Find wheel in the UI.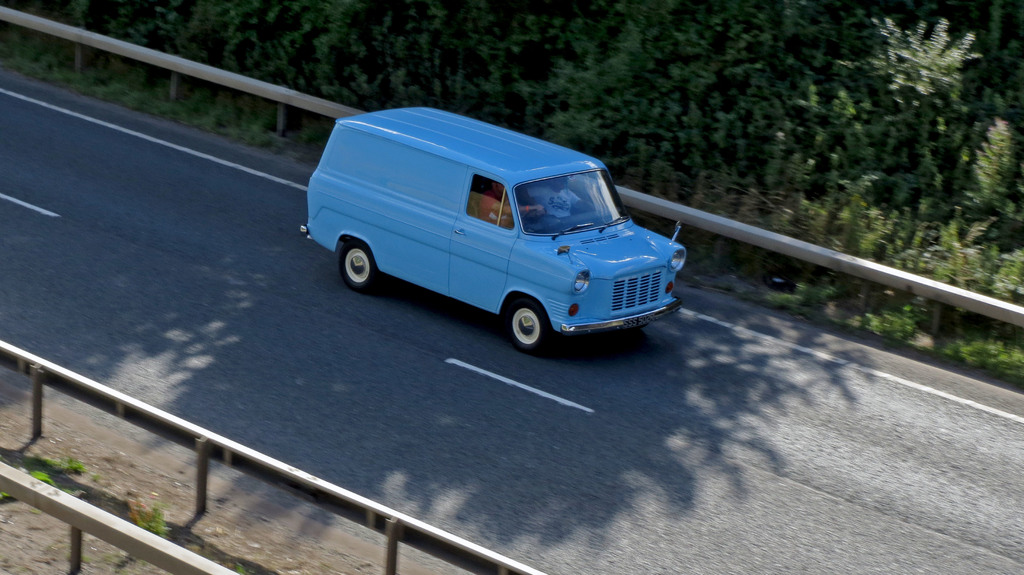
UI element at x1=335 y1=239 x2=376 y2=292.
